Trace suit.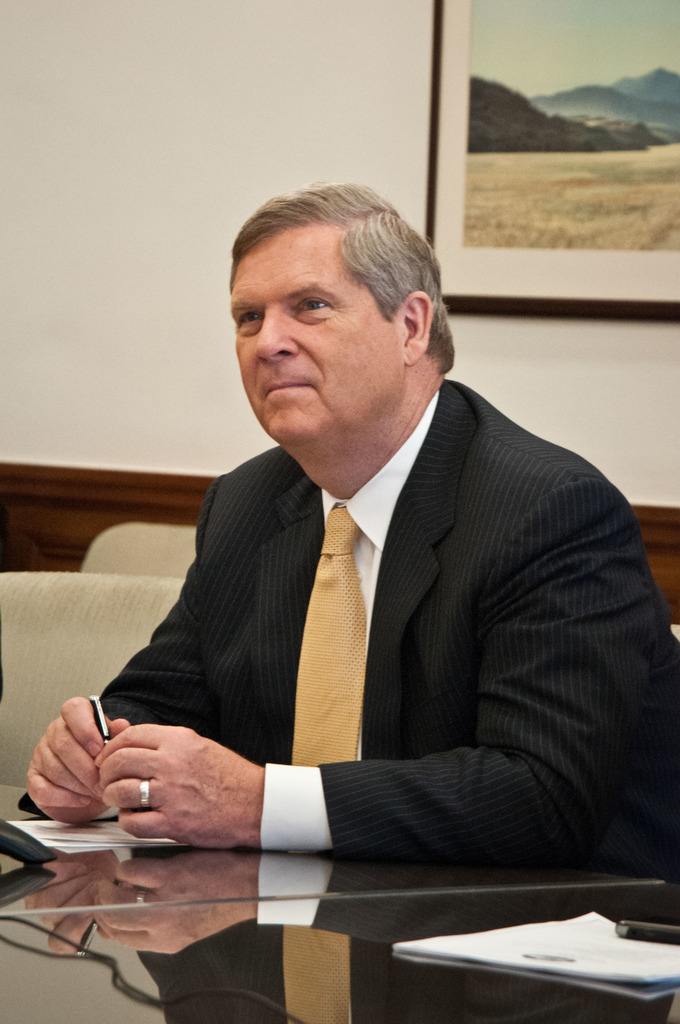
Traced to {"x1": 109, "y1": 373, "x2": 623, "y2": 886}.
